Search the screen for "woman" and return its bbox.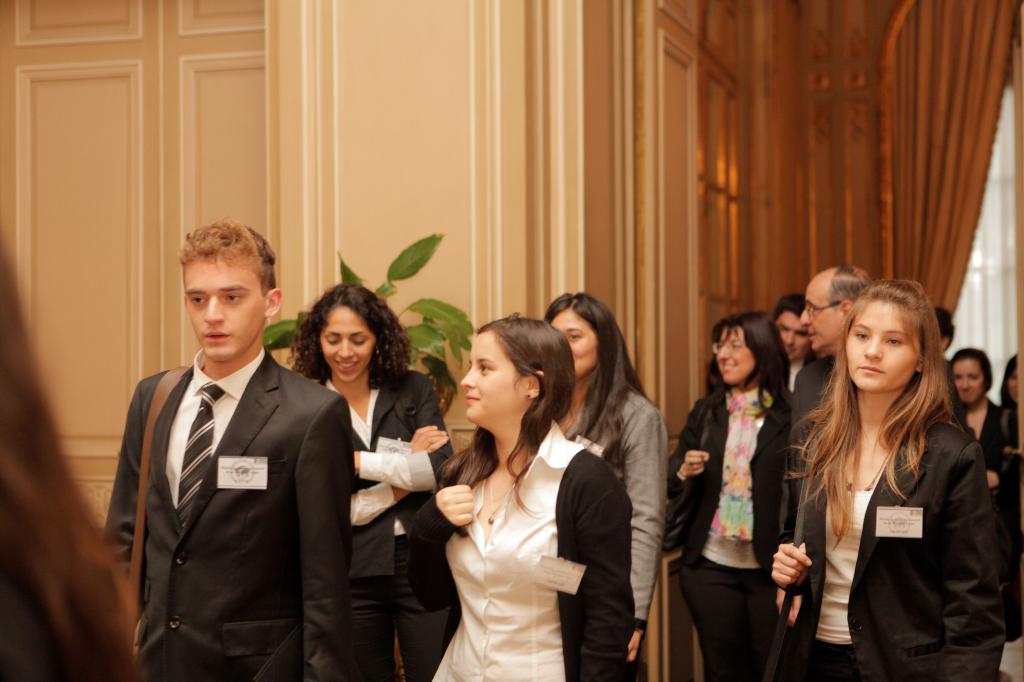
Found: bbox=(781, 271, 996, 681).
